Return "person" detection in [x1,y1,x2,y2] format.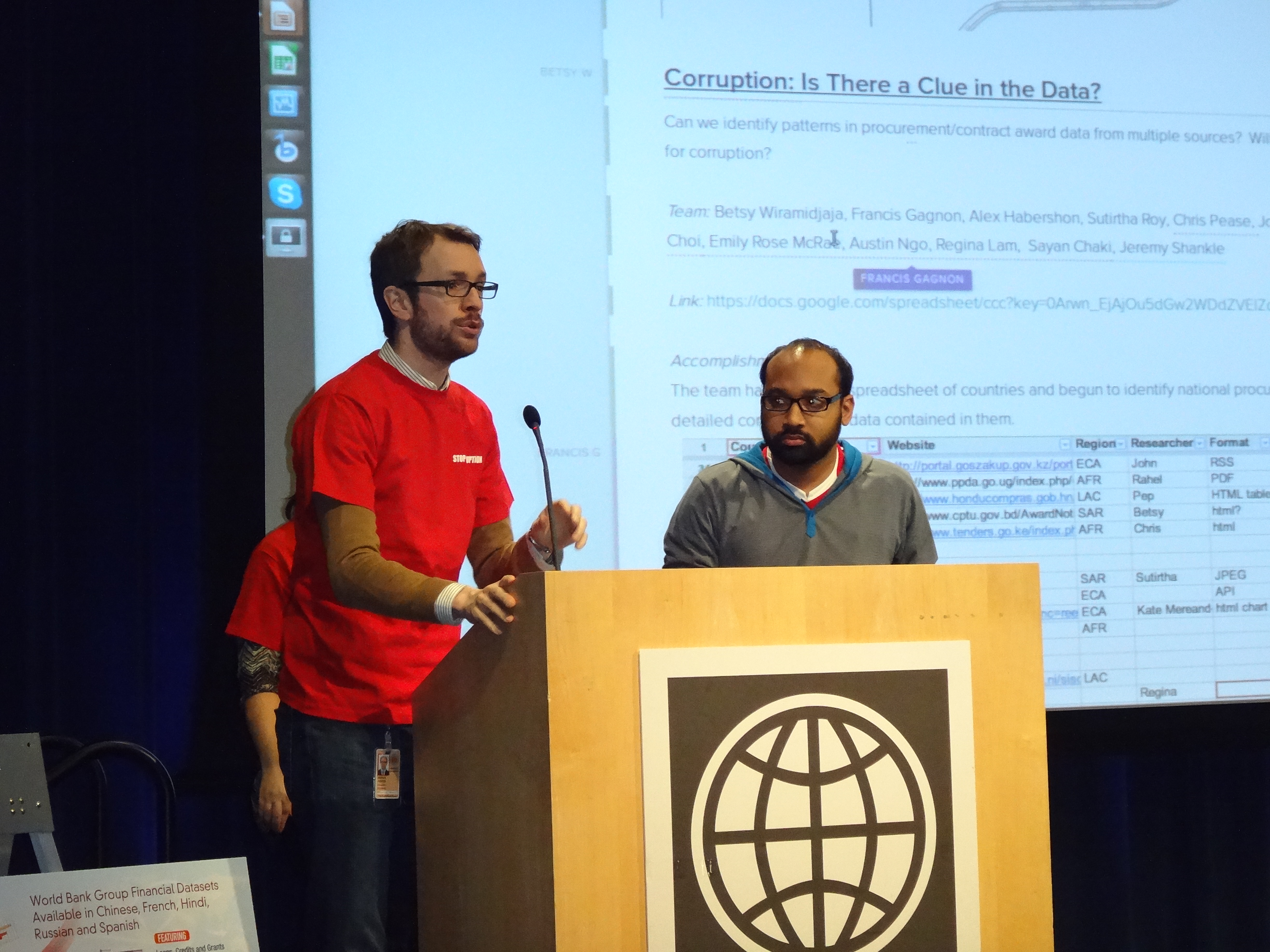
[171,87,243,148].
